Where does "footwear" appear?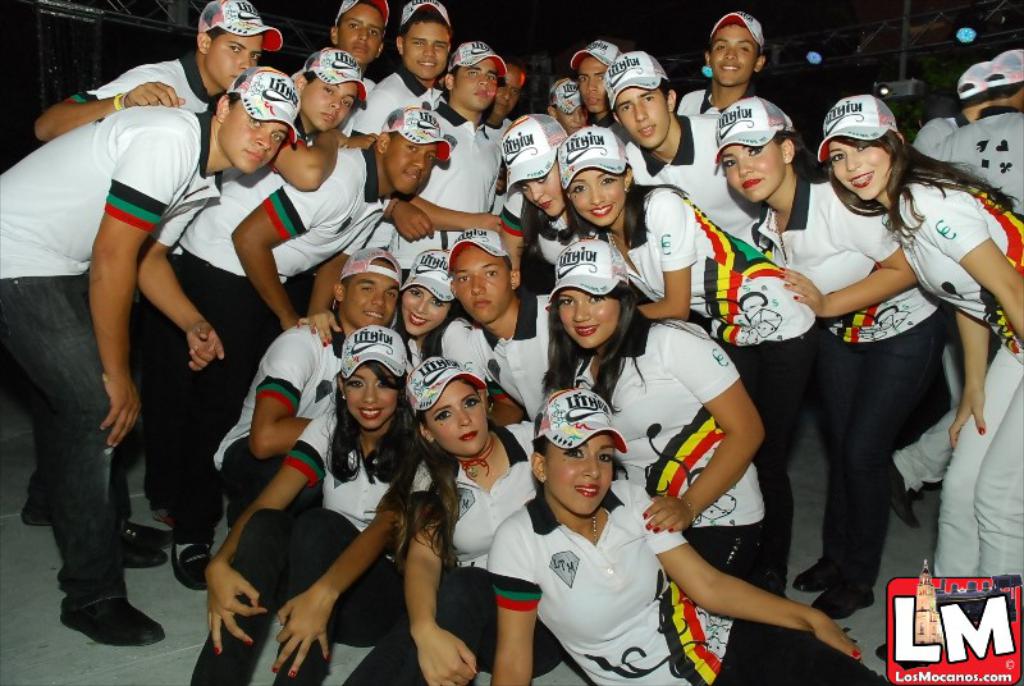
Appears at Rect(876, 639, 891, 668).
